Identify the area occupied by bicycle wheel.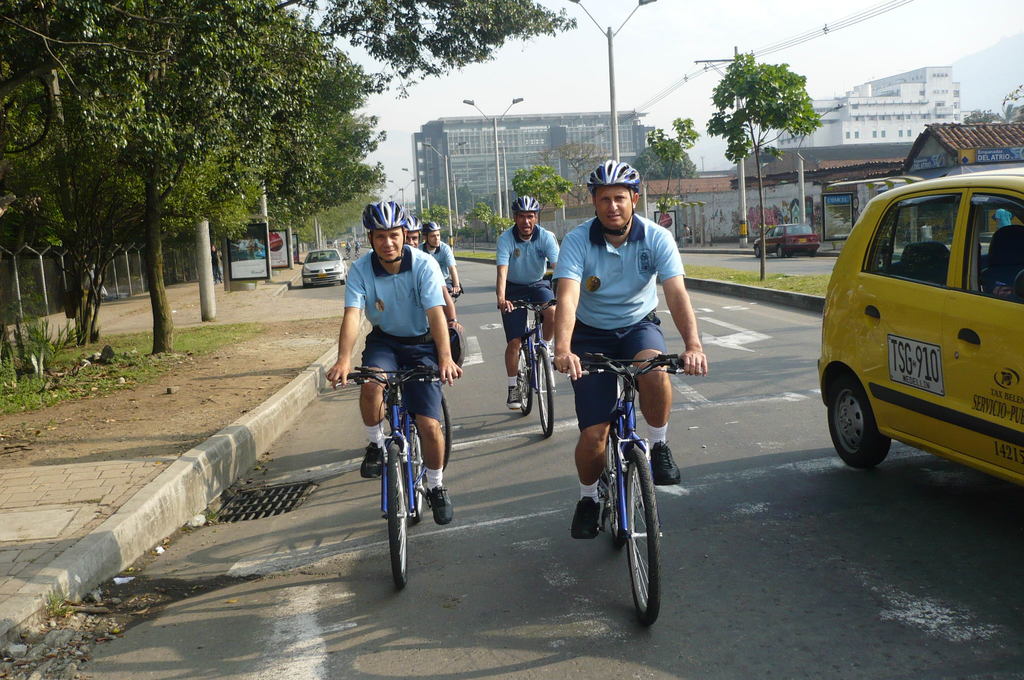
Area: detection(616, 460, 677, 623).
